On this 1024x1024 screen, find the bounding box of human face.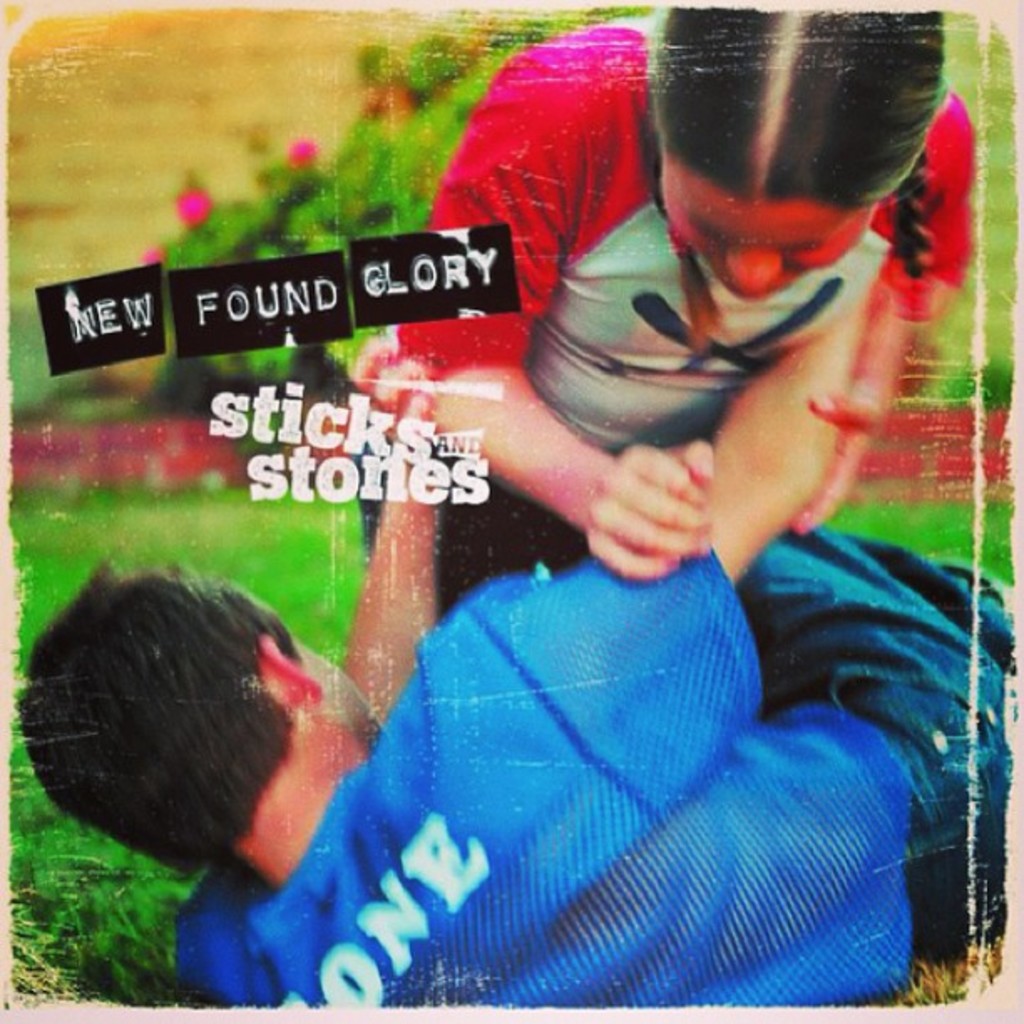
Bounding box: rect(289, 639, 383, 721).
